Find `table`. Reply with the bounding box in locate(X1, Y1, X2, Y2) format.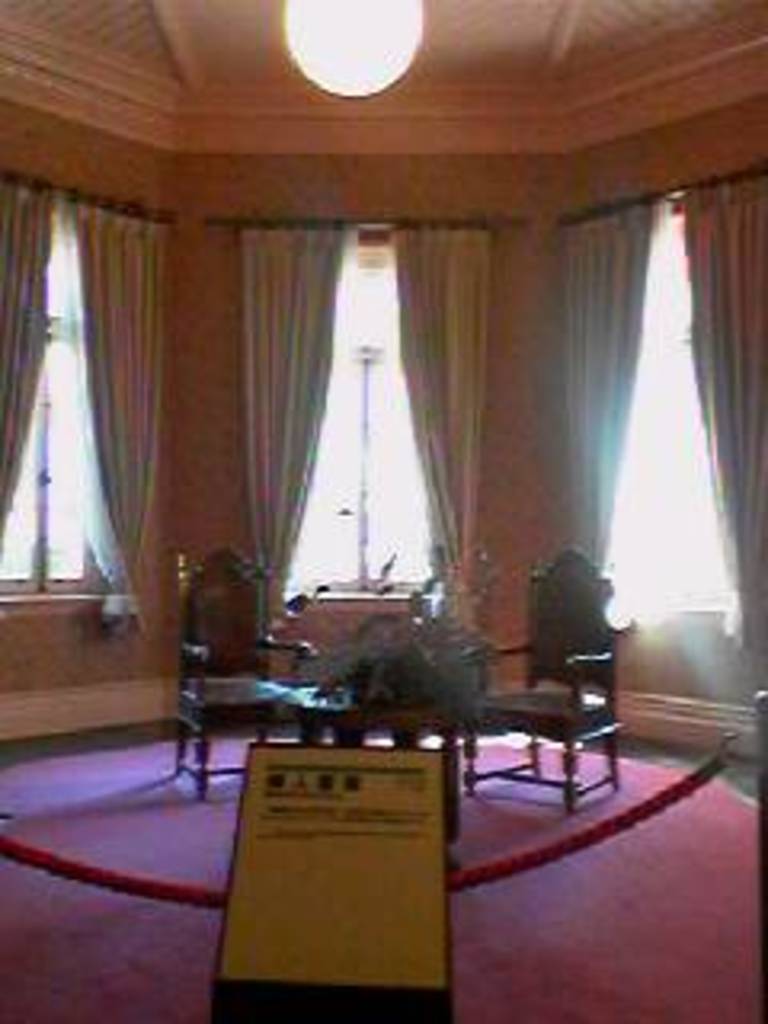
locate(278, 682, 480, 845).
